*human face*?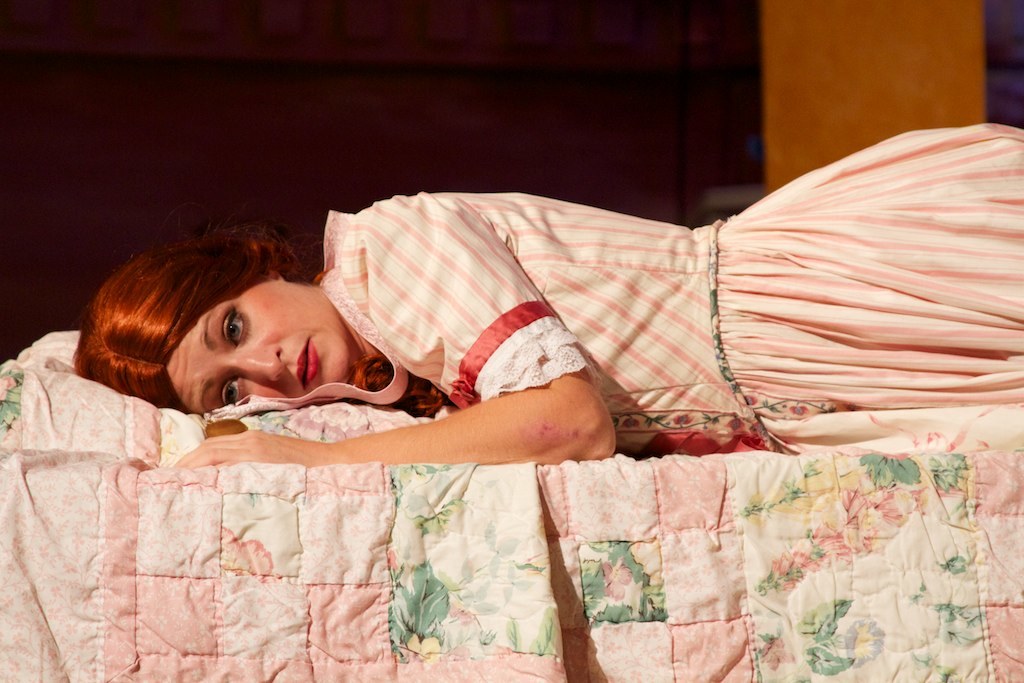
(163, 277, 353, 410)
